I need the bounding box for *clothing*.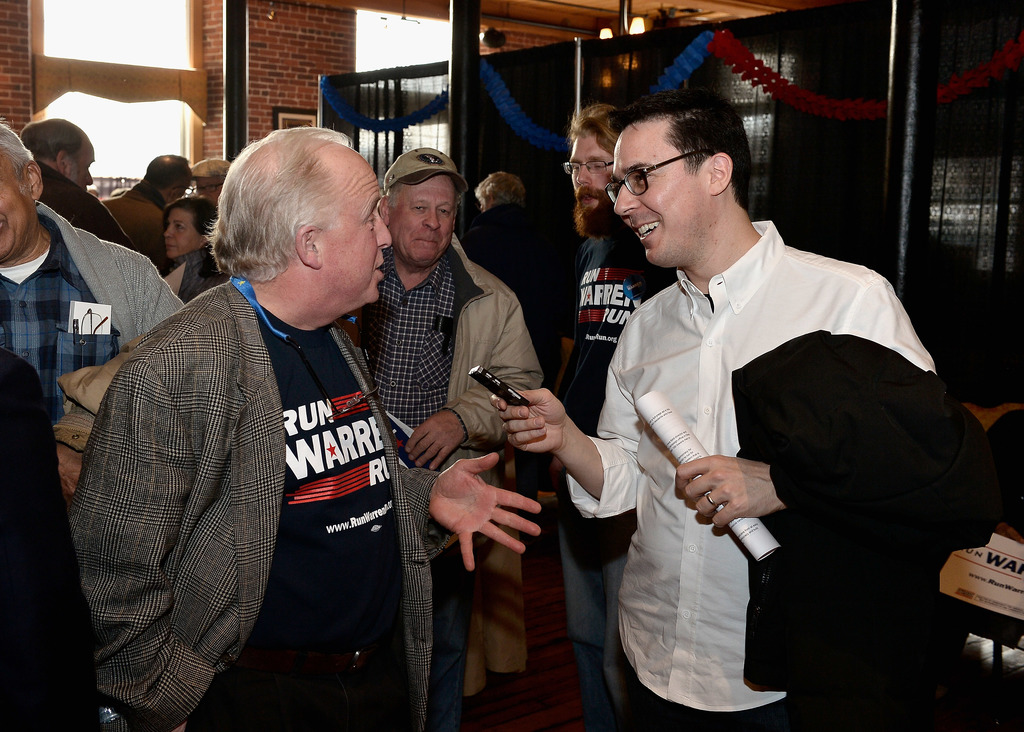
Here it is: x1=108 y1=180 x2=177 y2=277.
